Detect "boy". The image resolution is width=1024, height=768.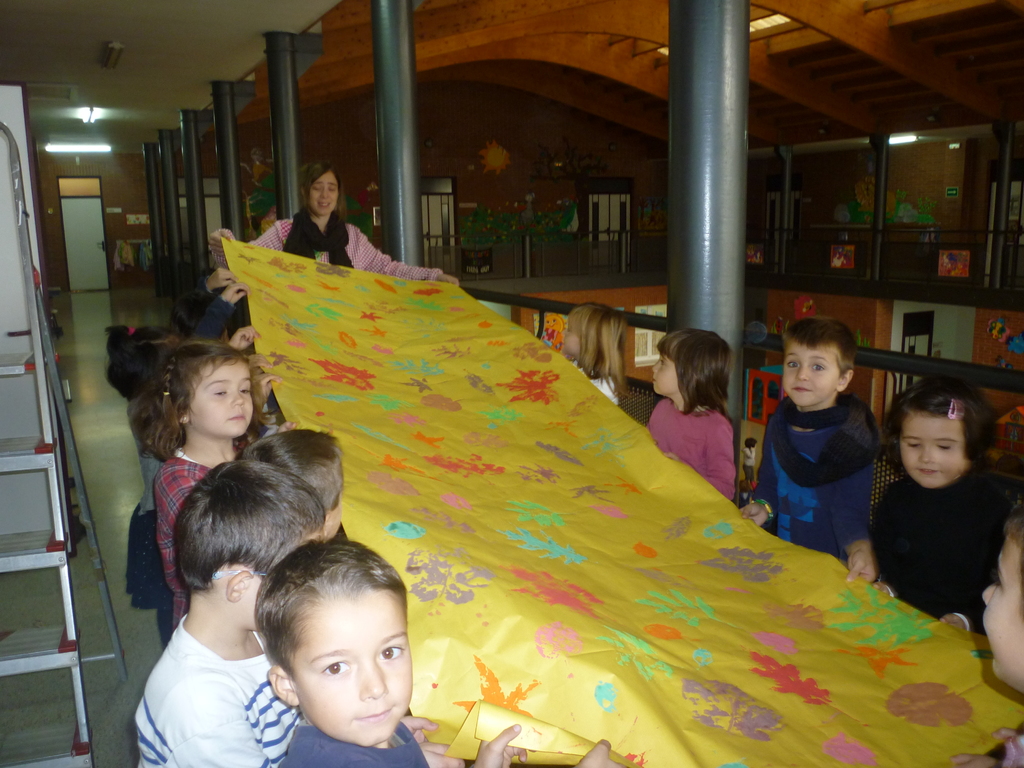
rect(242, 433, 350, 549).
